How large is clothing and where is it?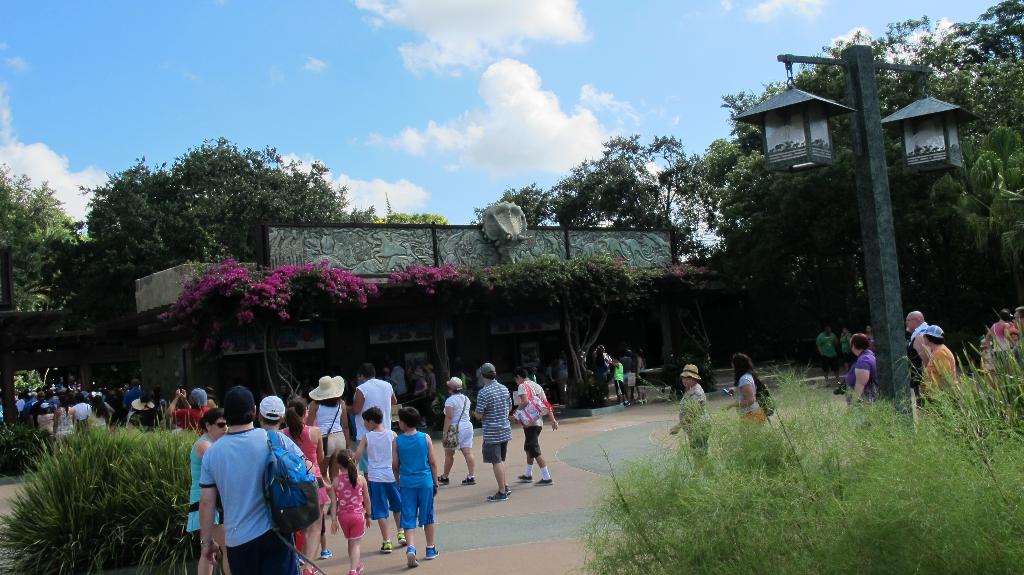
Bounding box: l=837, t=334, r=853, b=365.
